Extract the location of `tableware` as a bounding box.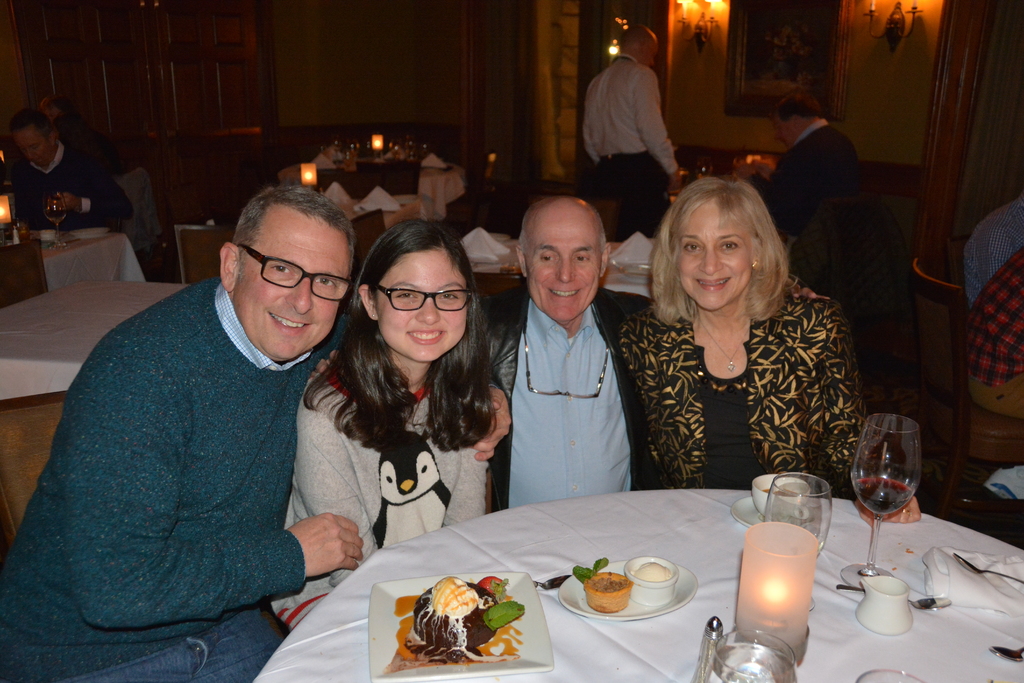
Rect(70, 228, 108, 236).
